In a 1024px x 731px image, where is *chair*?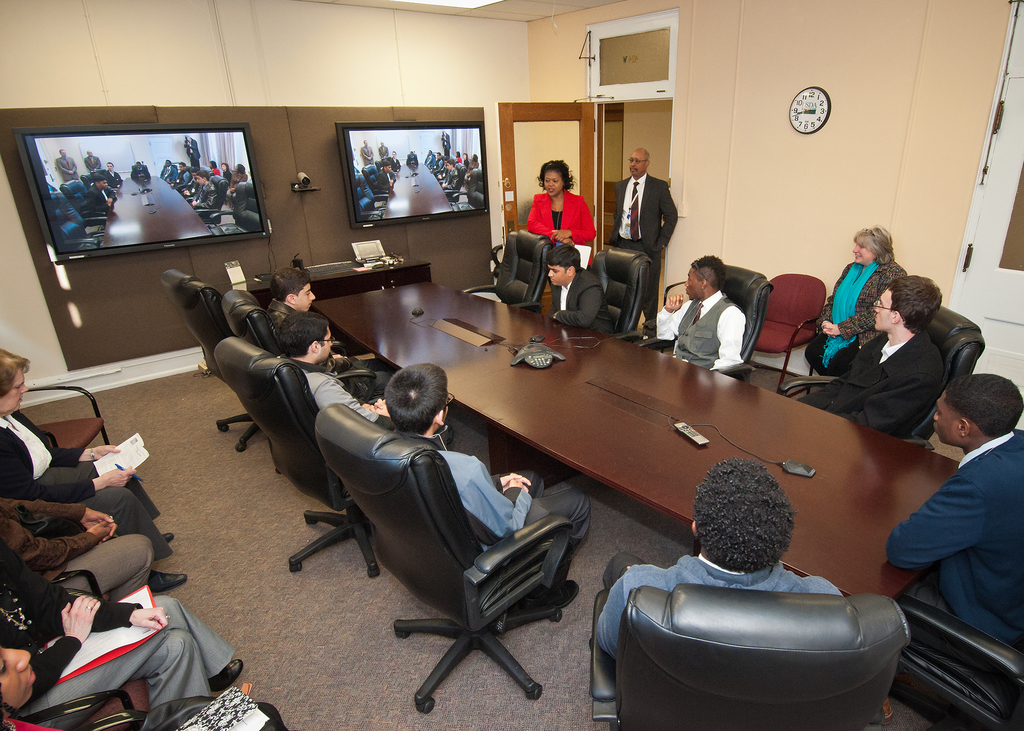
[208, 181, 255, 237].
